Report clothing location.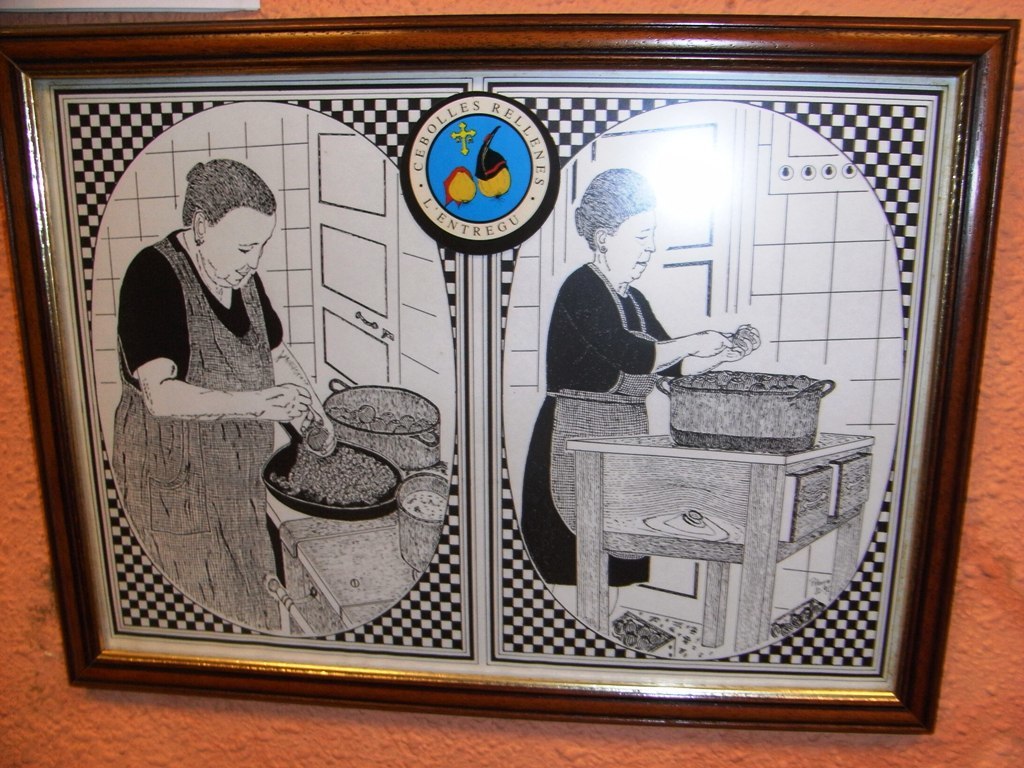
Report: [520, 262, 685, 587].
